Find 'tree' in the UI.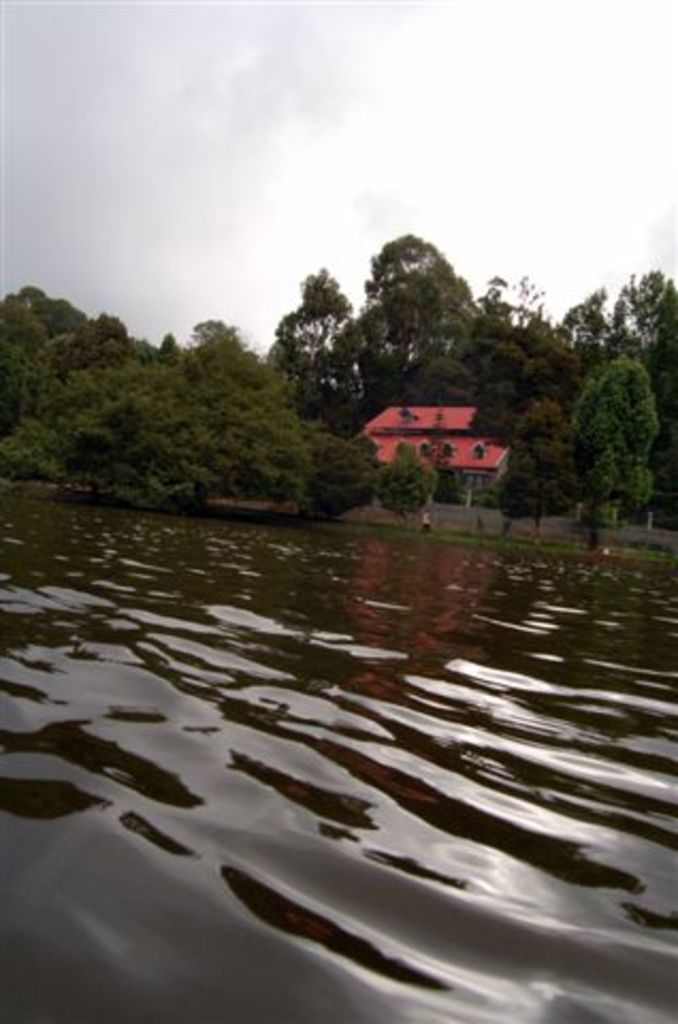
UI element at box(552, 316, 669, 521).
